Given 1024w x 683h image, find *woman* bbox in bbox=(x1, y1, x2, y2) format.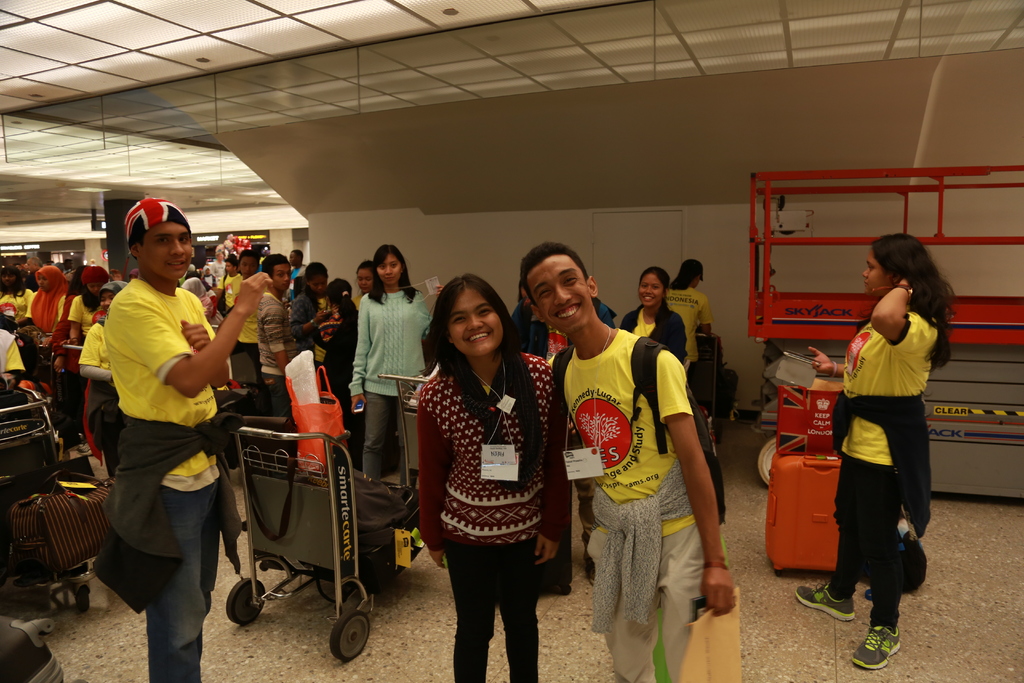
bbox=(412, 257, 565, 682).
